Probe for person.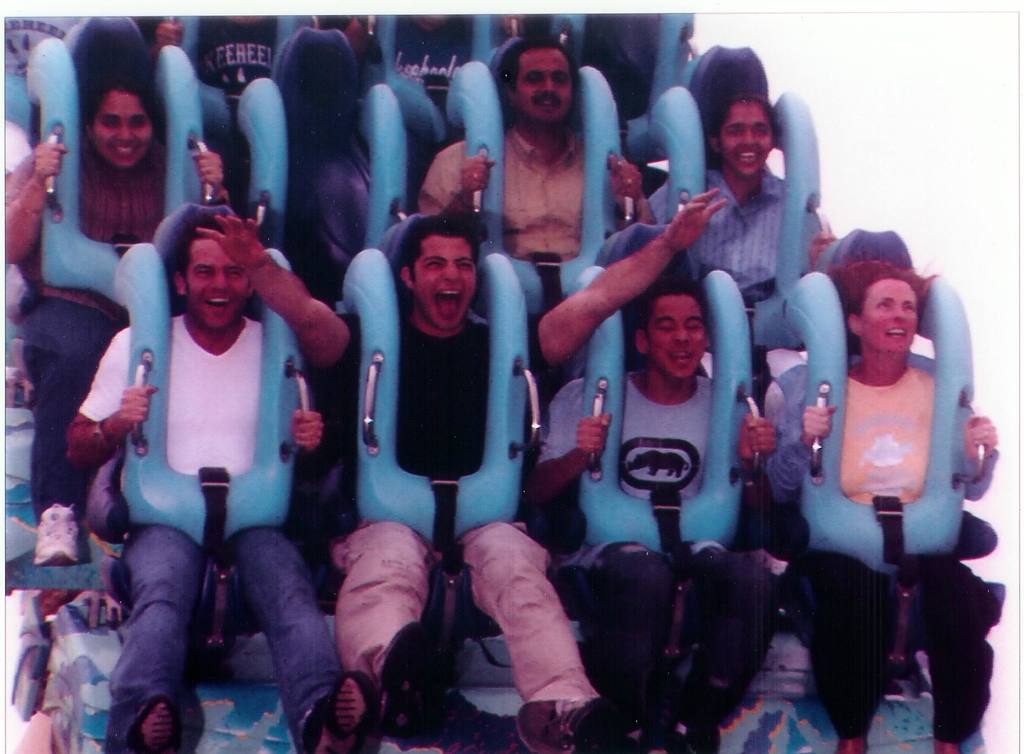
Probe result: (left=415, top=33, right=657, bottom=406).
